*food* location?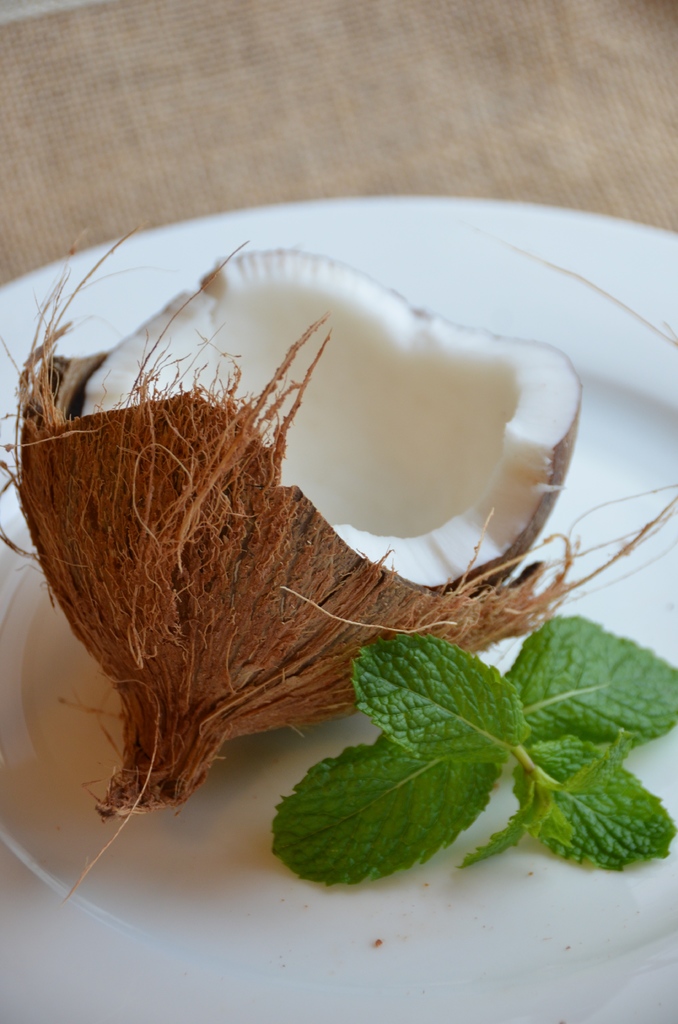
crop(29, 197, 677, 852)
